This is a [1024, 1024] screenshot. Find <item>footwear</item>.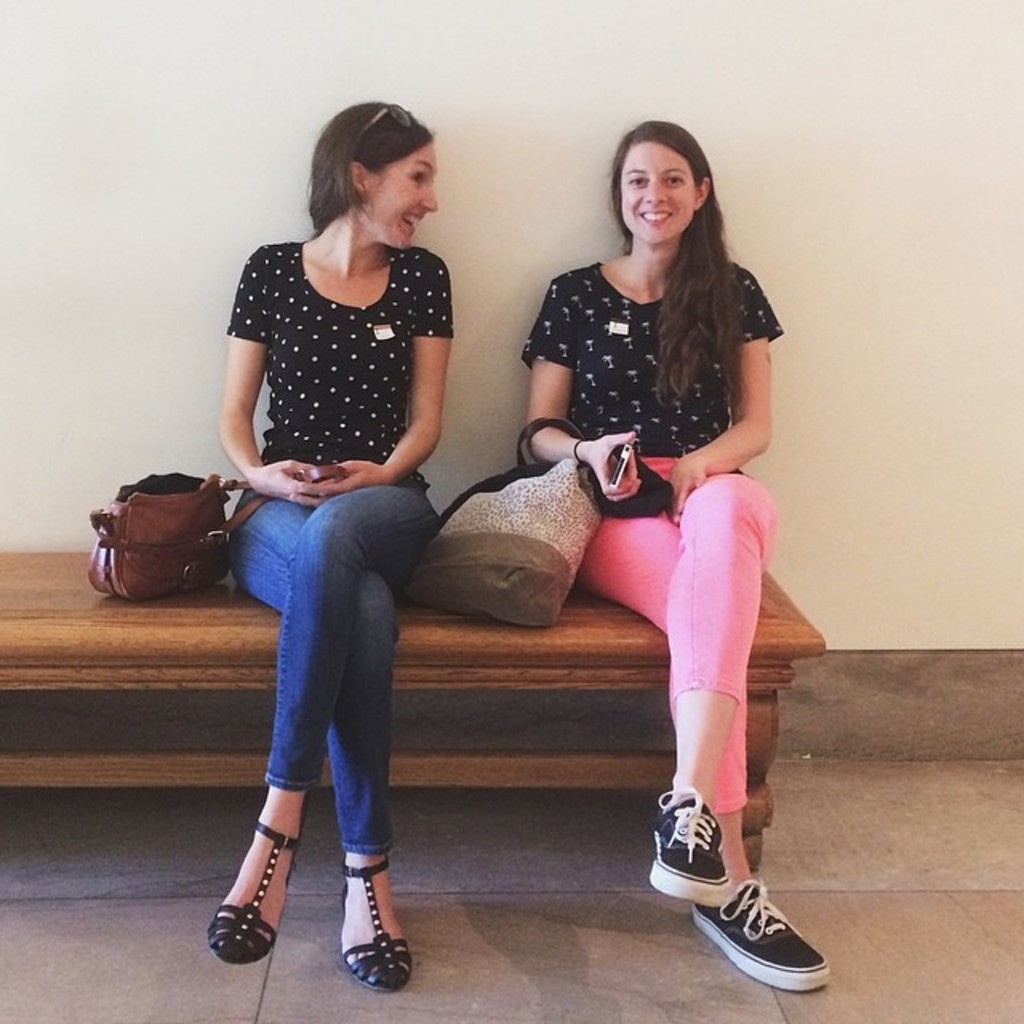
Bounding box: {"left": 646, "top": 784, "right": 739, "bottom": 904}.
